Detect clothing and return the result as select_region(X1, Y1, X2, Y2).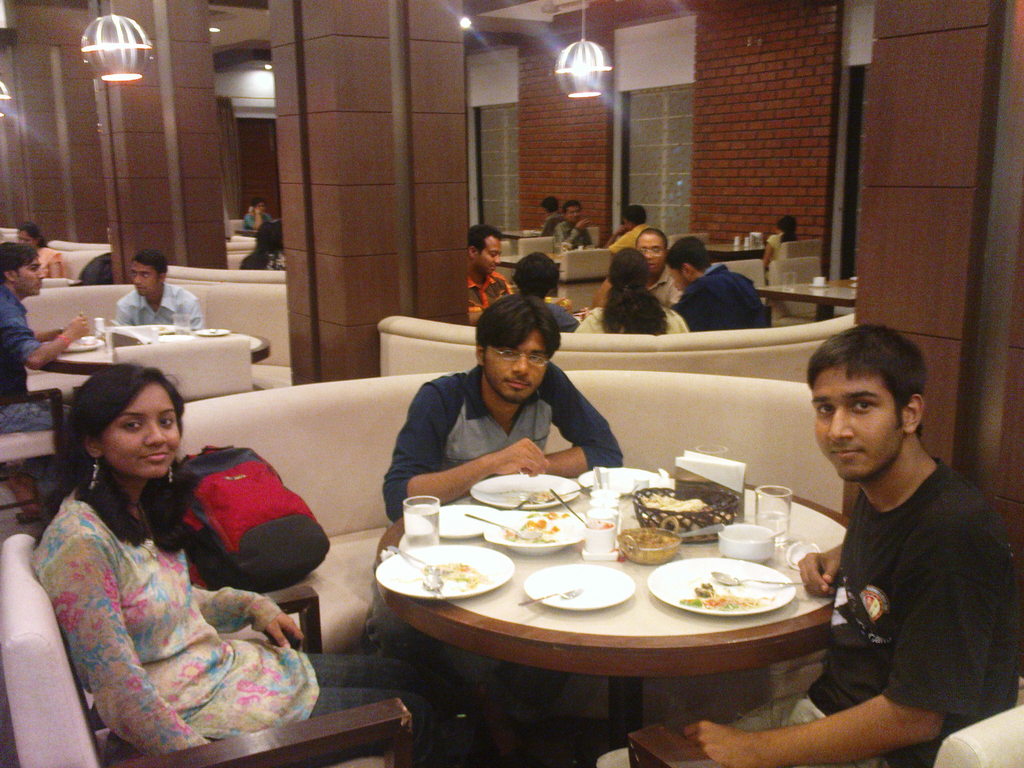
select_region(115, 282, 202, 324).
